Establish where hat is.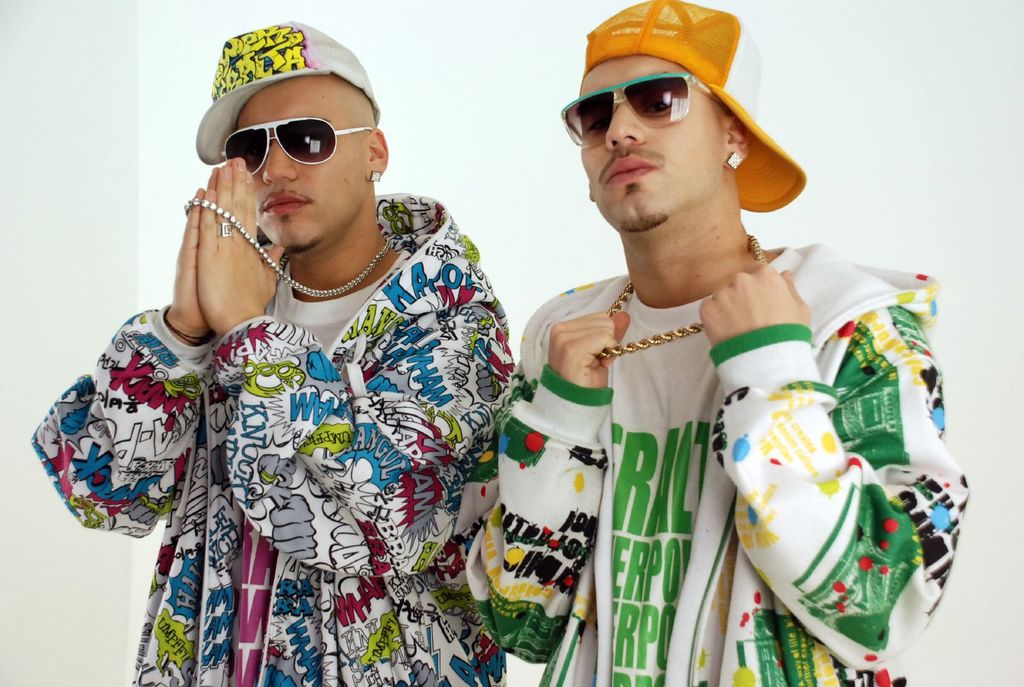
Established at {"left": 582, "top": 0, "right": 806, "bottom": 214}.
